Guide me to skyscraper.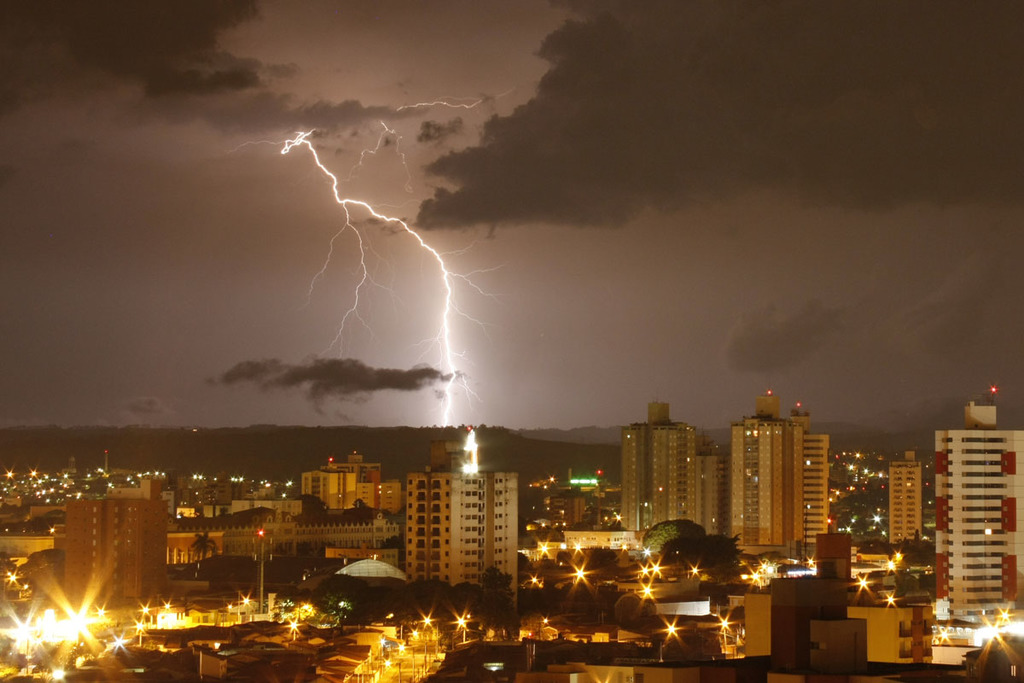
Guidance: locate(881, 452, 925, 546).
